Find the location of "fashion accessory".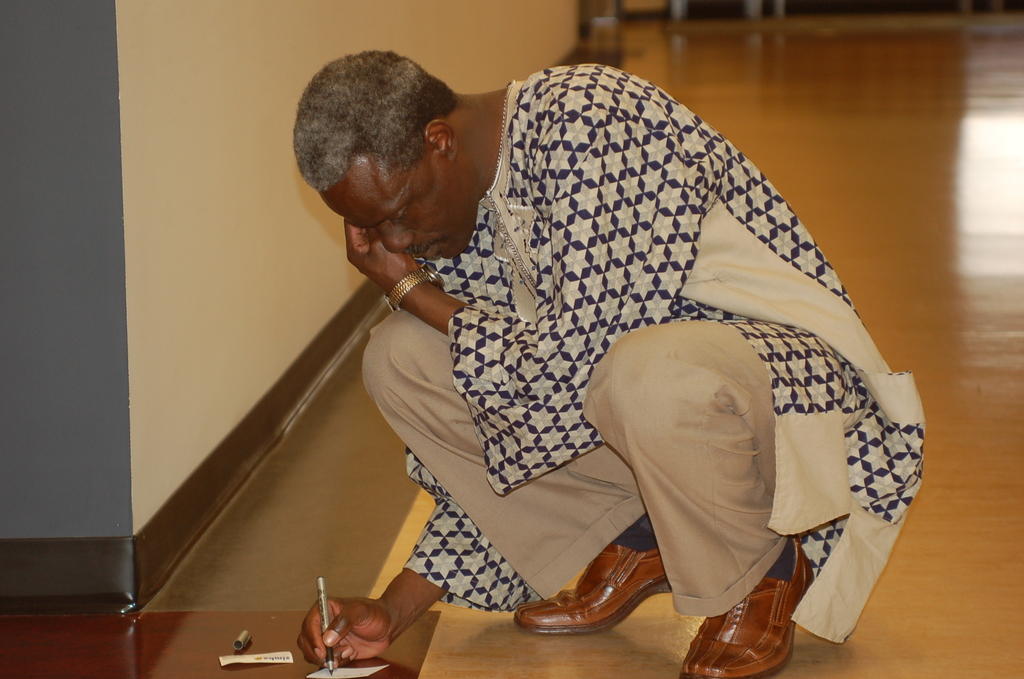
Location: 384 259 443 309.
